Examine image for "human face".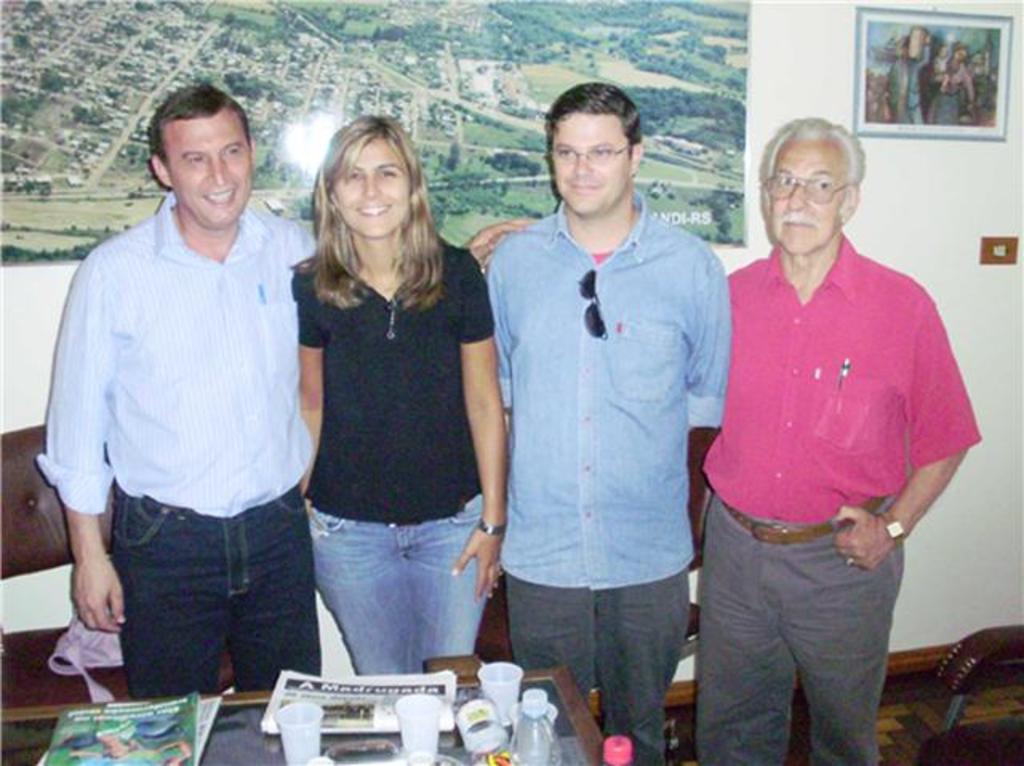
Examination result: crop(166, 107, 251, 227).
